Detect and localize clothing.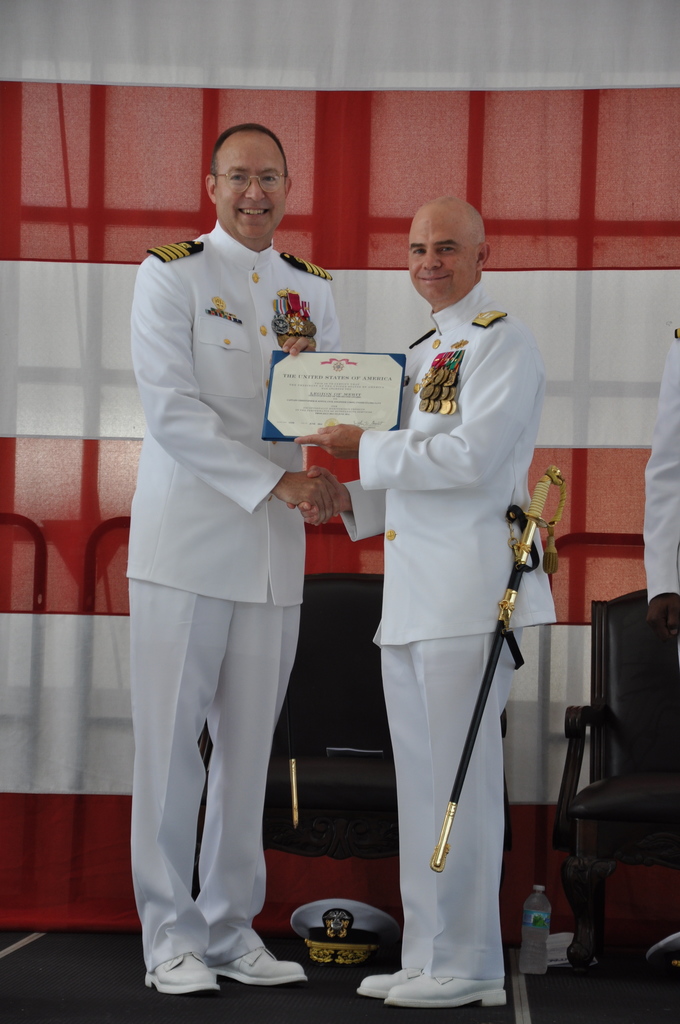
Localized at box(112, 157, 339, 1004).
